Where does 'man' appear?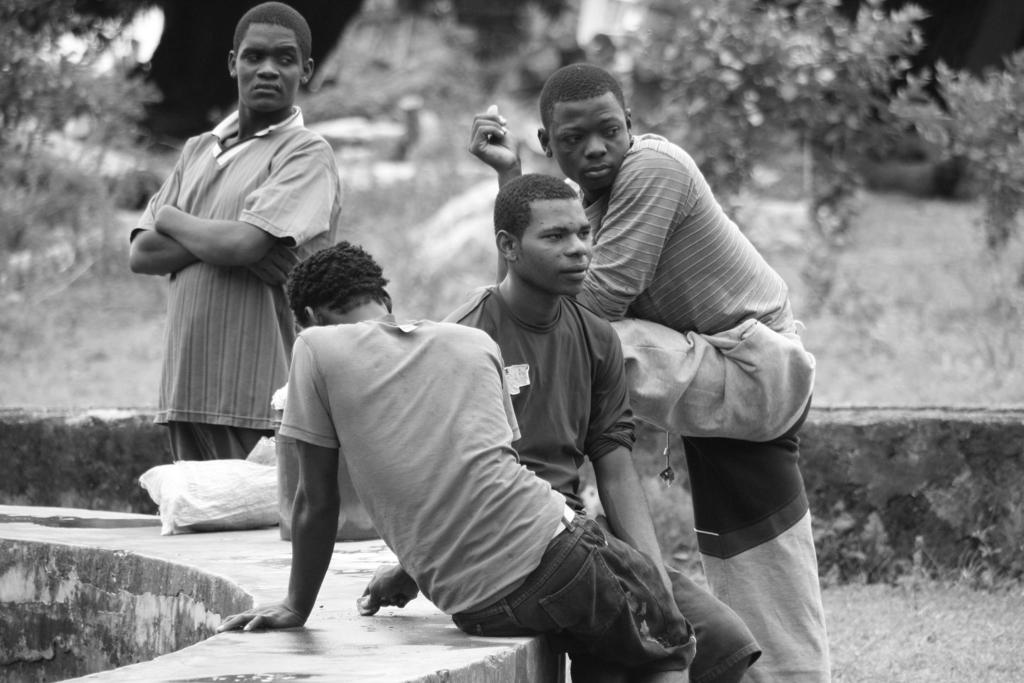
Appears at 126:2:341:462.
